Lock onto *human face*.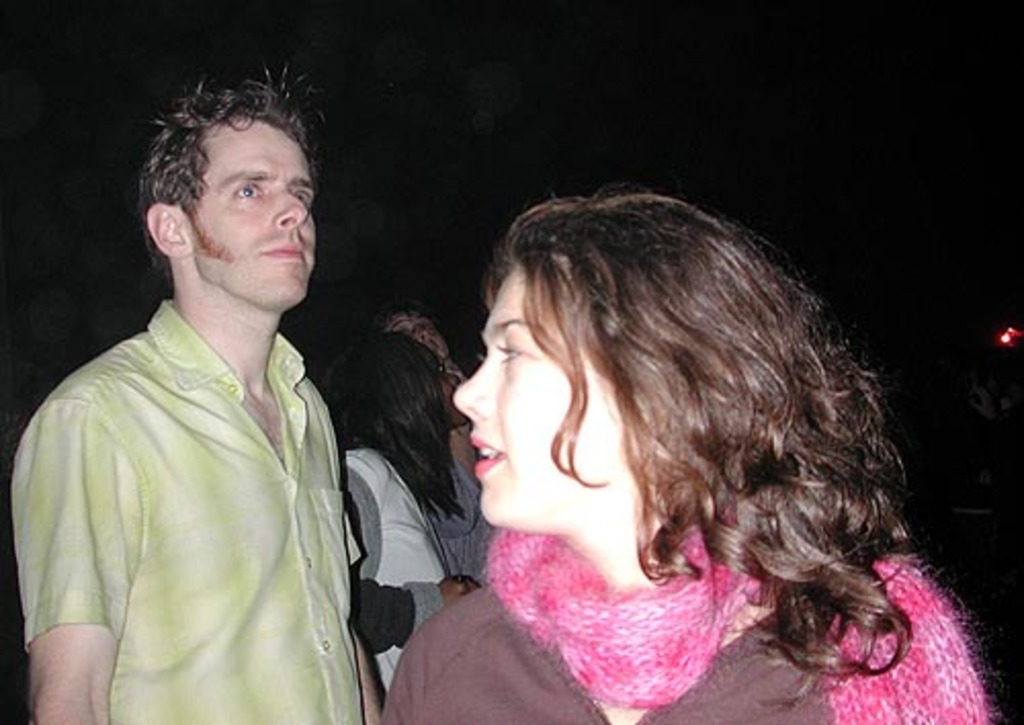
Locked: box(453, 270, 569, 524).
